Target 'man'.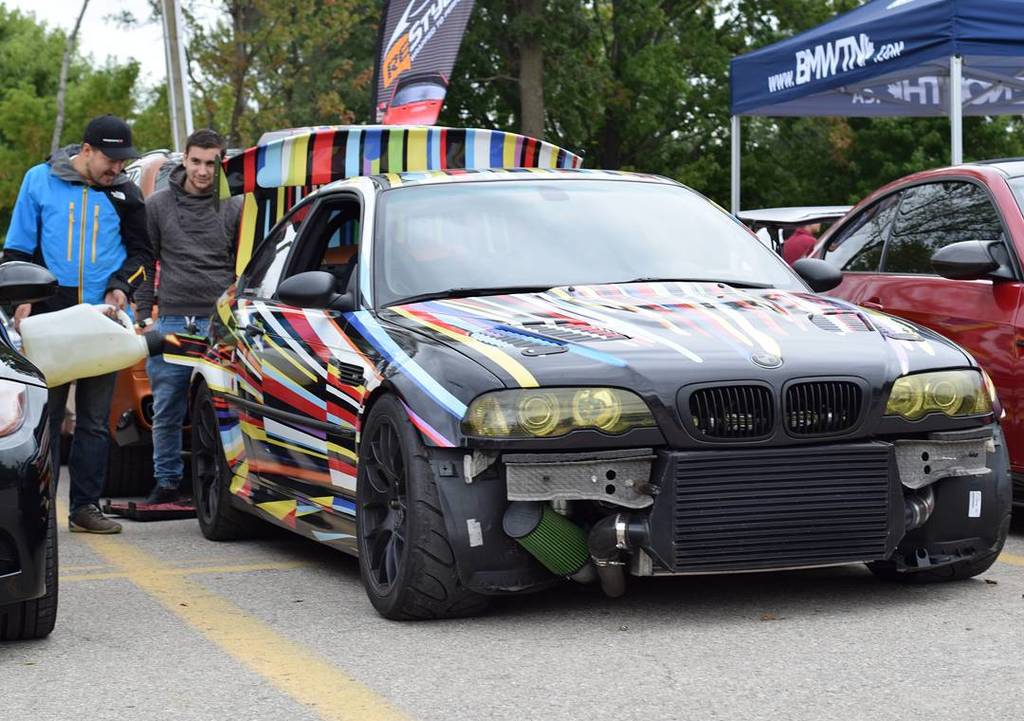
Target region: (x1=785, y1=216, x2=819, y2=266).
